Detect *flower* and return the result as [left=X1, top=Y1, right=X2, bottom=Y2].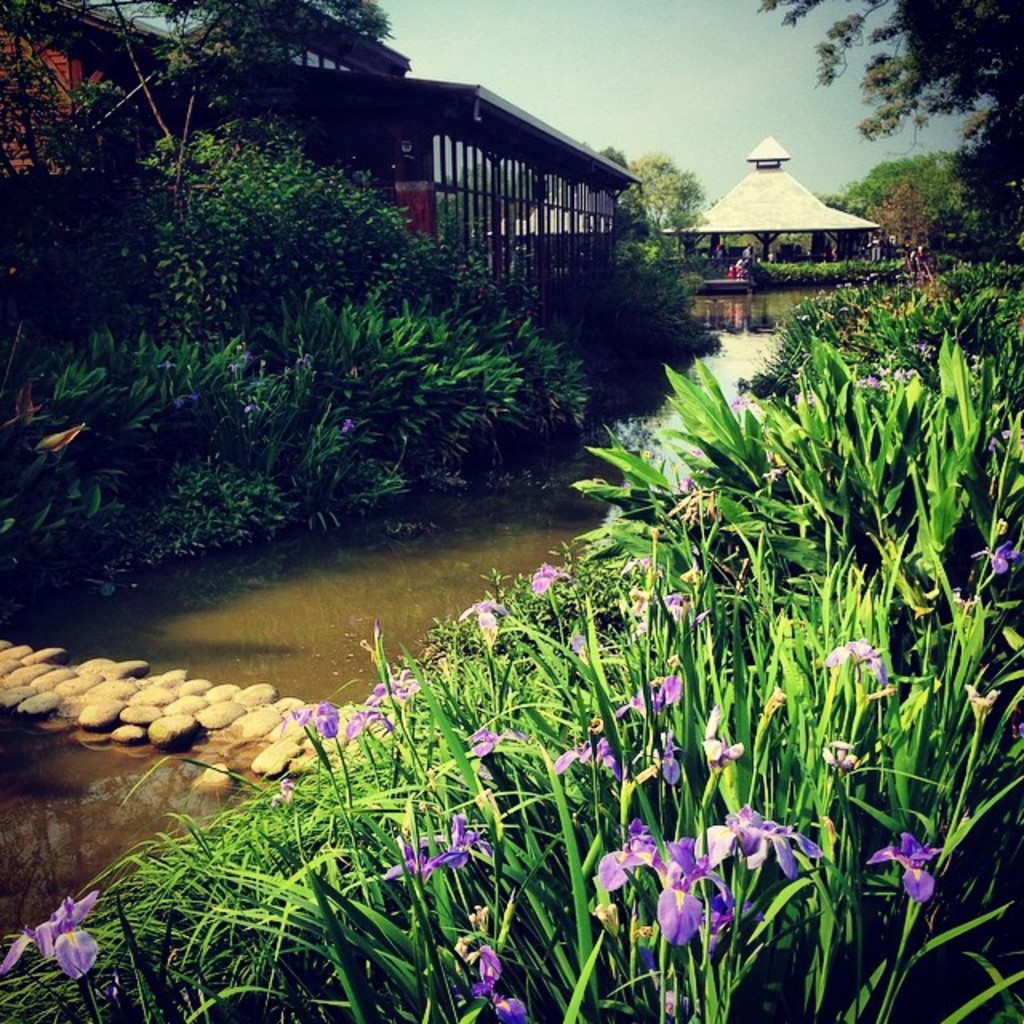
[left=0, top=890, right=104, bottom=973].
